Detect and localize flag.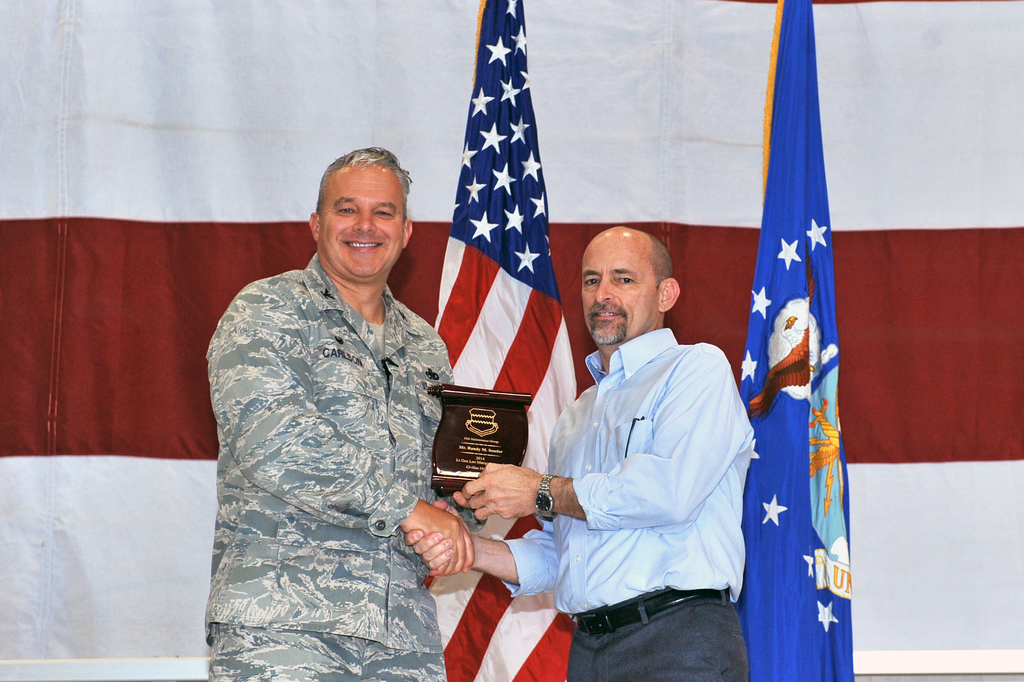
Localized at pyautogui.locateOnScreen(422, 0, 595, 676).
